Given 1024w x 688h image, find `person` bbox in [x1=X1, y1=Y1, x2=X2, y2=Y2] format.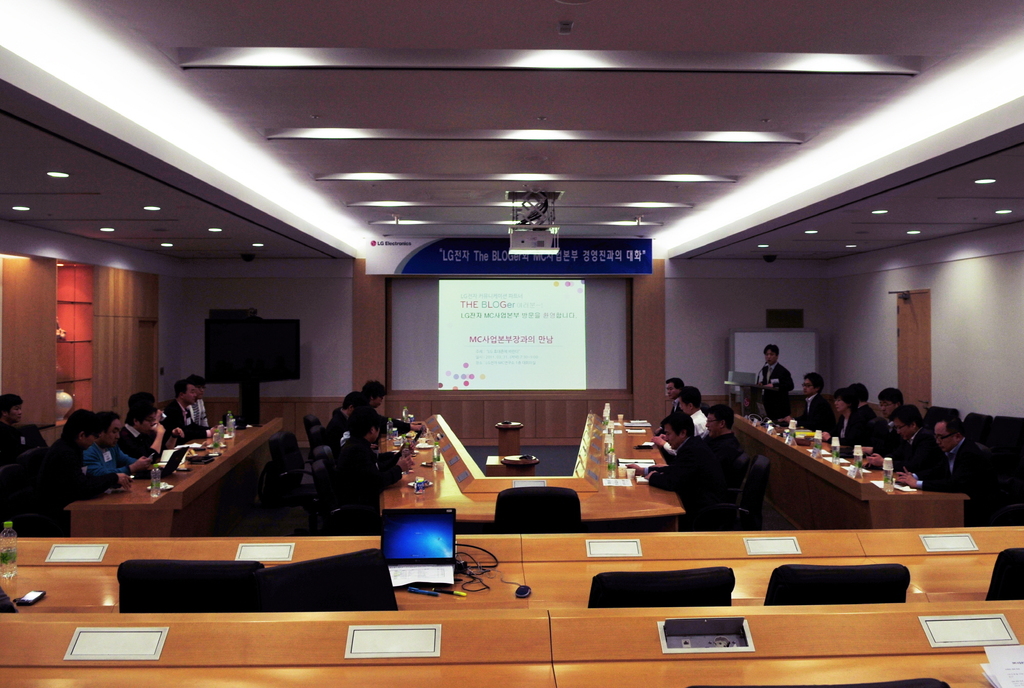
[x1=29, y1=405, x2=99, y2=529].
